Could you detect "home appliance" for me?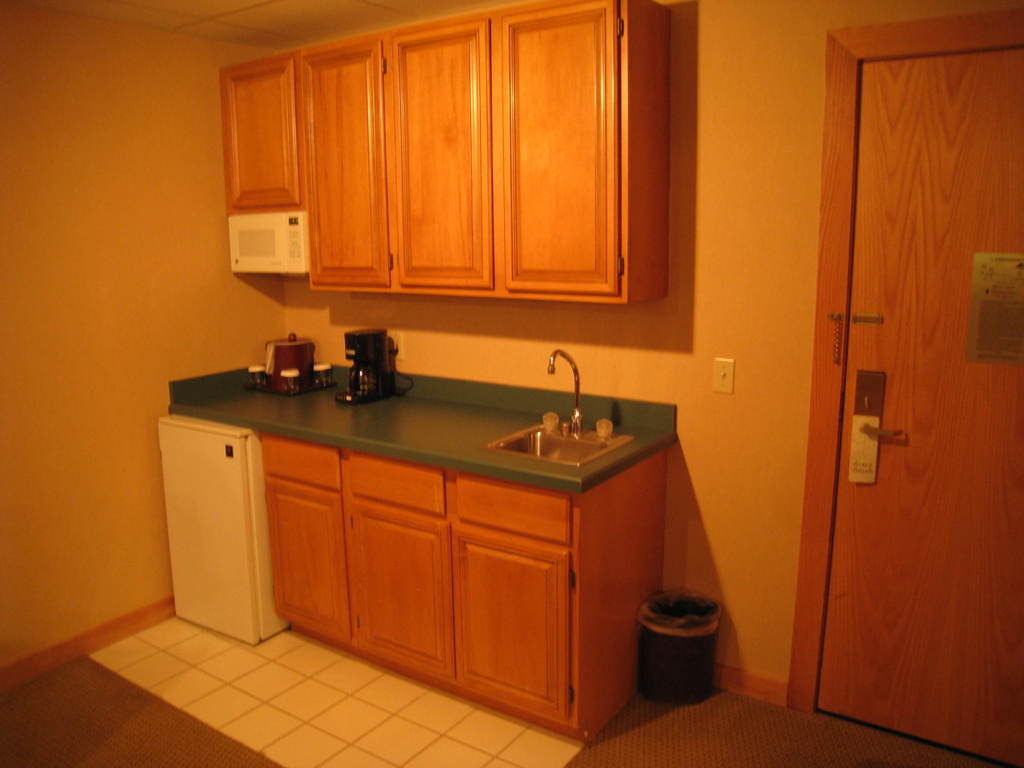
Detection result: bbox=(228, 213, 308, 274).
